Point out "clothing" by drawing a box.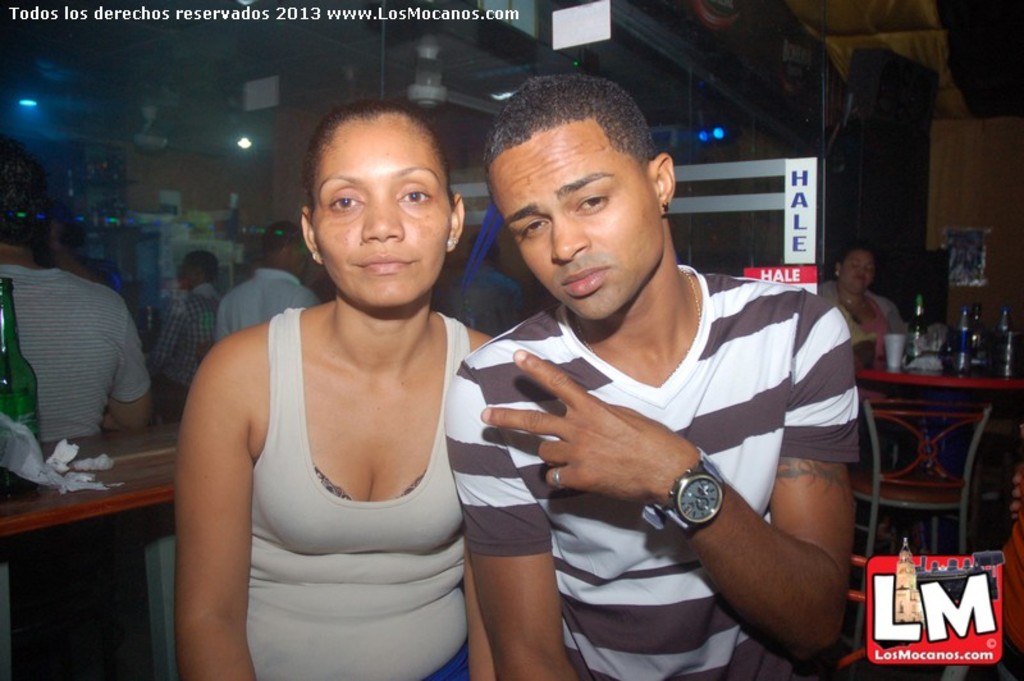
[x1=0, y1=264, x2=154, y2=444].
